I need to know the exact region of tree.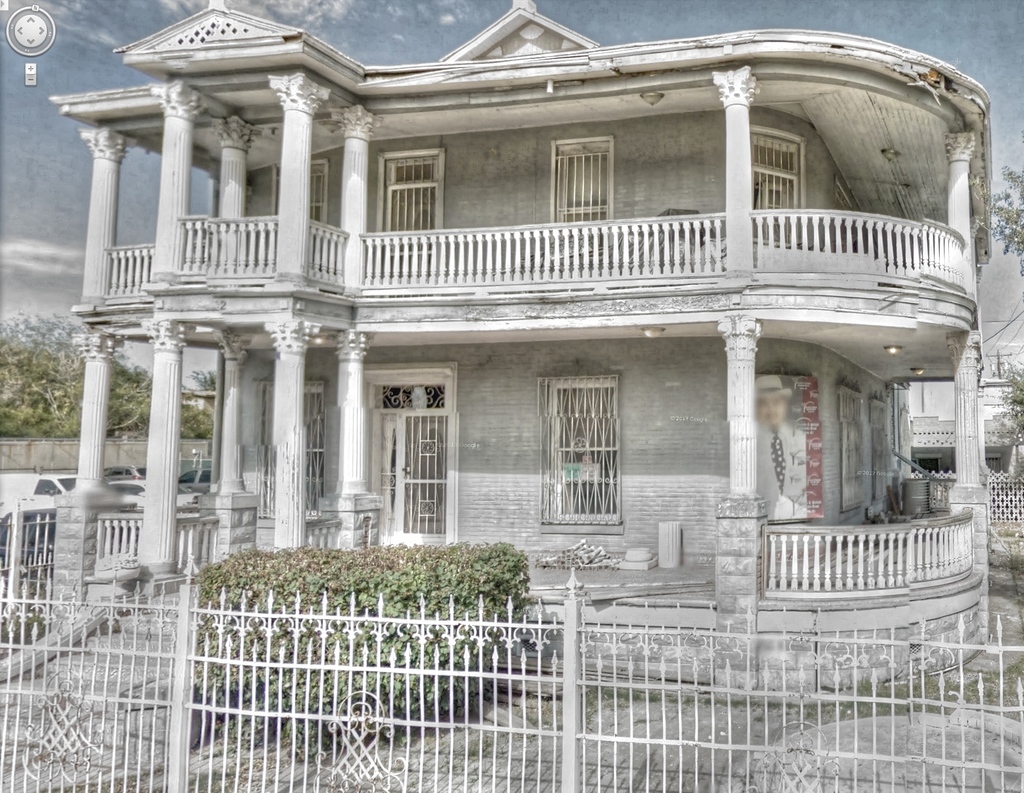
Region: <bbox>982, 157, 1023, 296</bbox>.
